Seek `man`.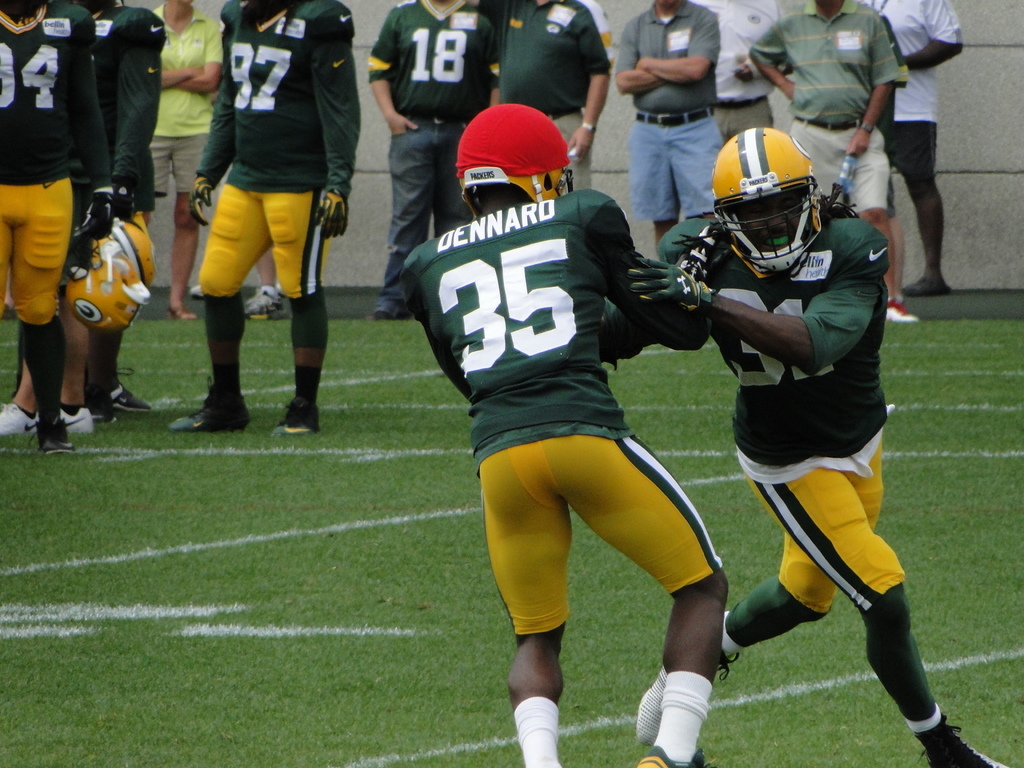
Rect(150, 0, 223, 323).
